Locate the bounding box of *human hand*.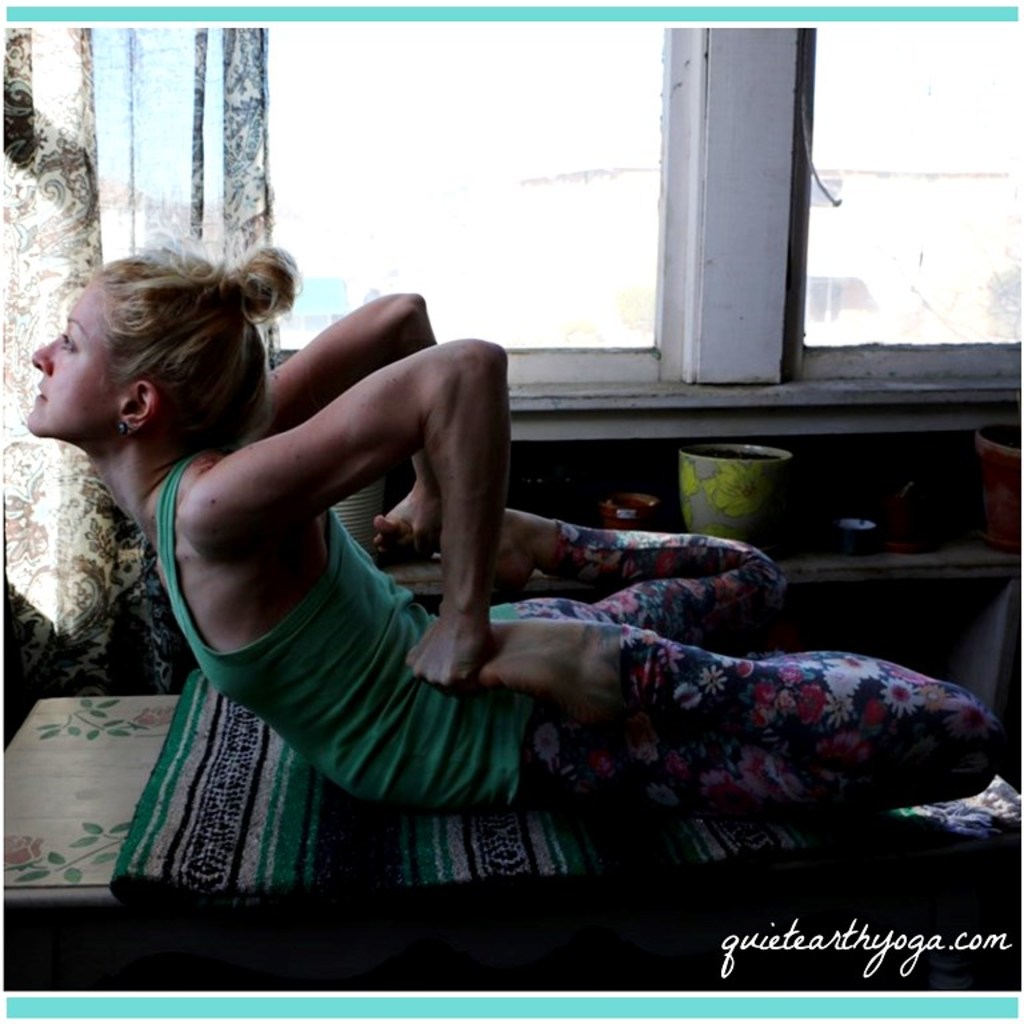
Bounding box: x1=372 y1=491 x2=445 y2=572.
